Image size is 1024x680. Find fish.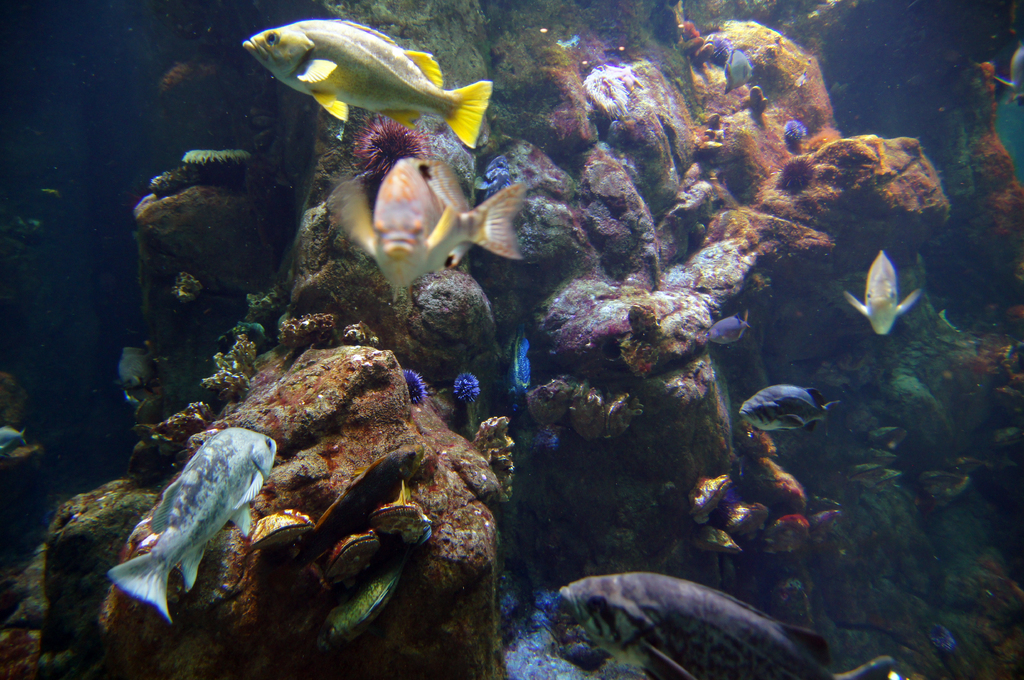
(229, 8, 492, 139).
